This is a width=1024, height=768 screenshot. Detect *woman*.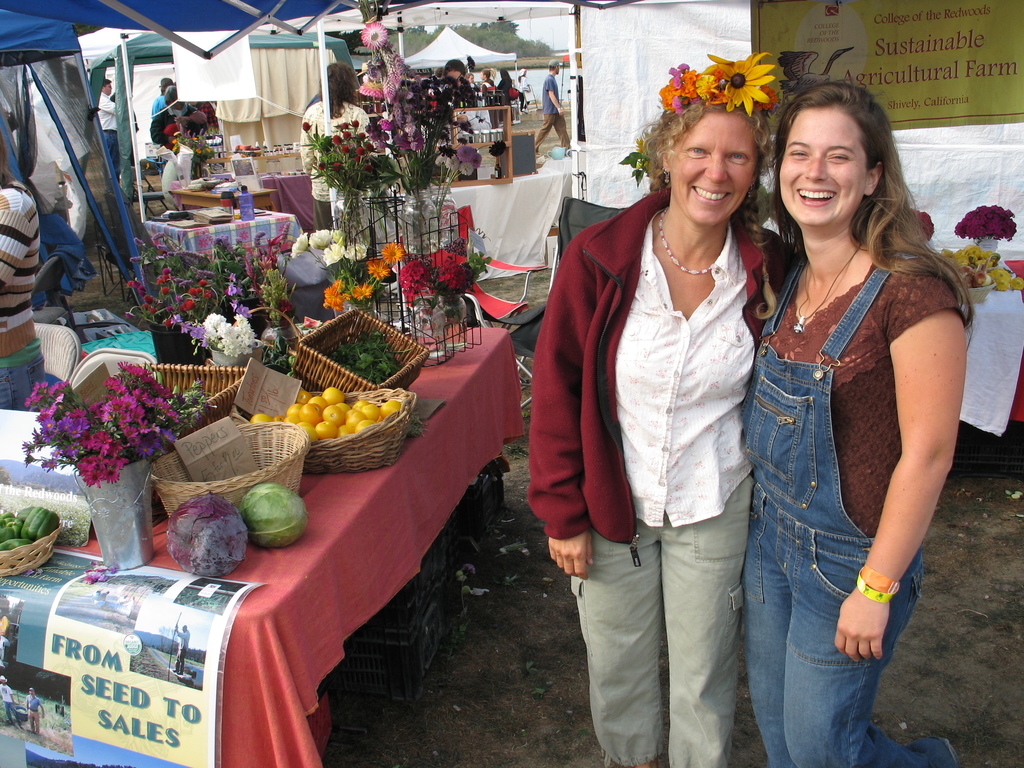
[470,74,472,84].
